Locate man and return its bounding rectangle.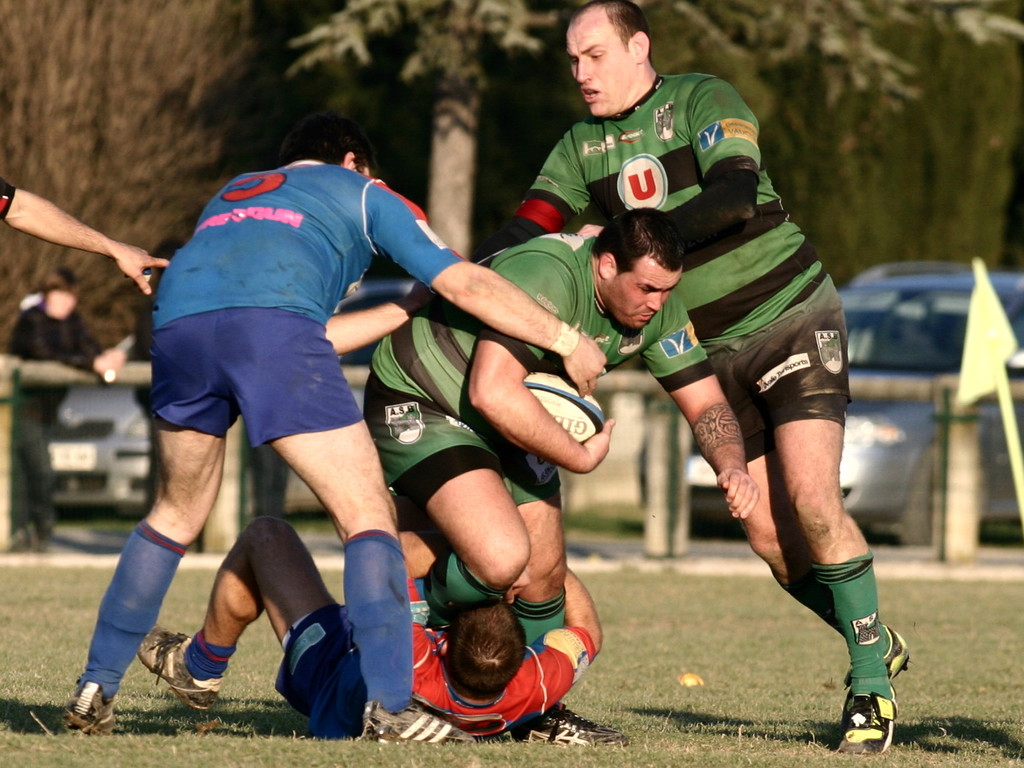
(x1=137, y1=557, x2=605, y2=733).
